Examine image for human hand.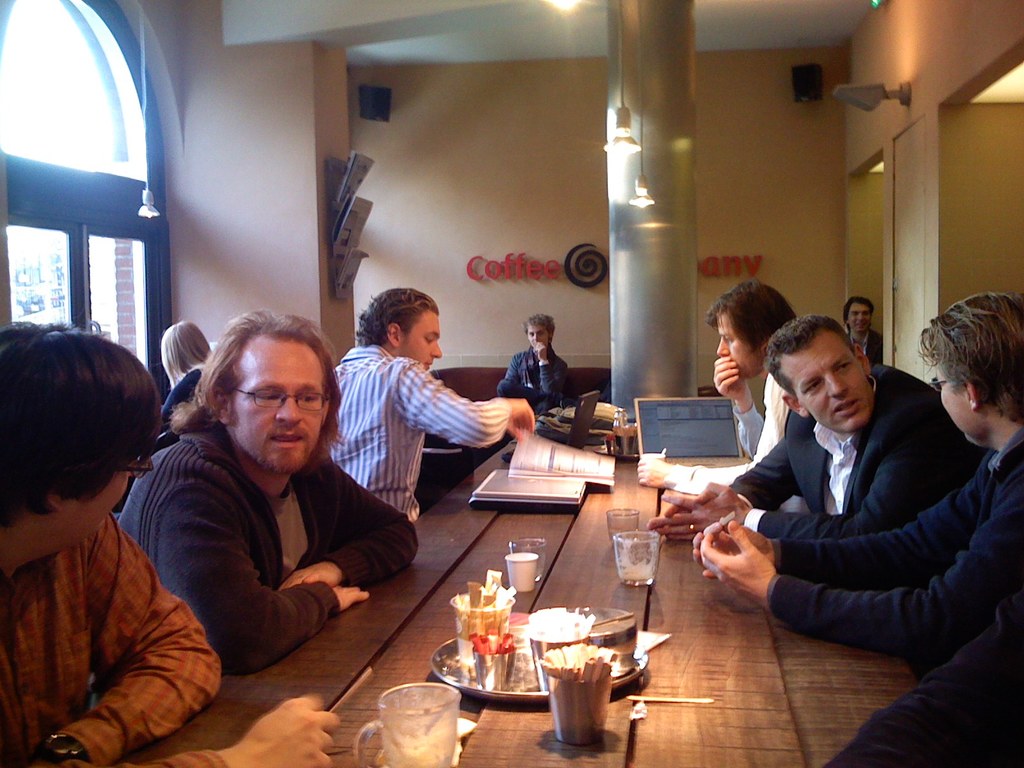
Examination result: select_region(637, 458, 670, 490).
